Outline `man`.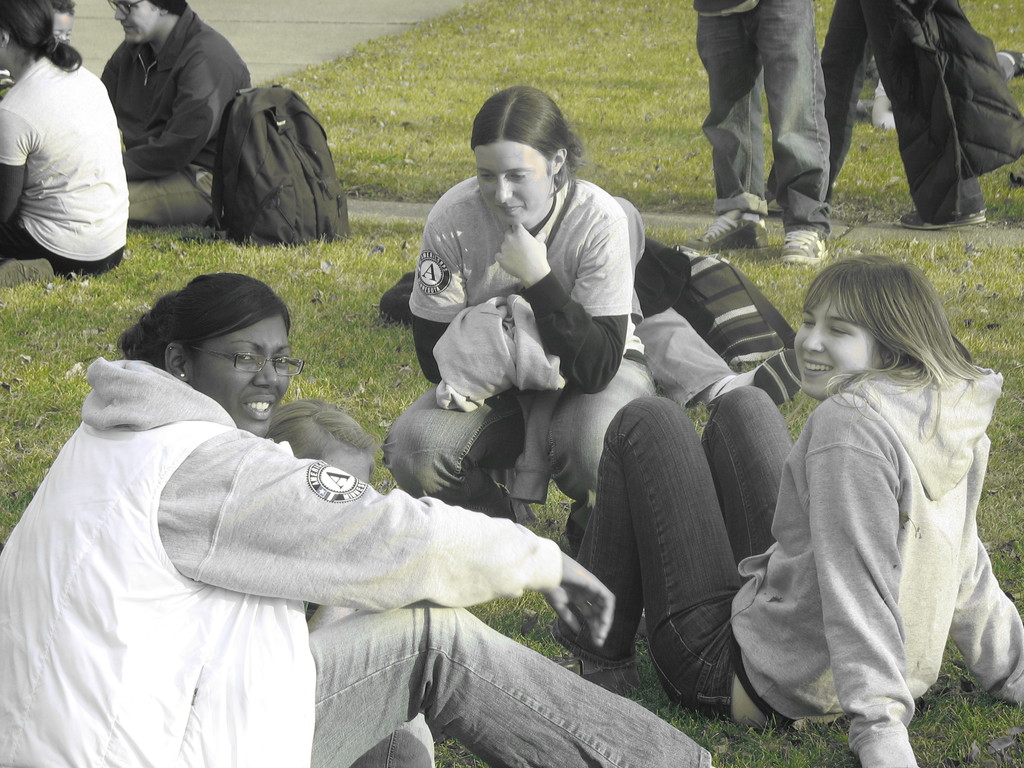
Outline: box=[79, 0, 252, 228].
